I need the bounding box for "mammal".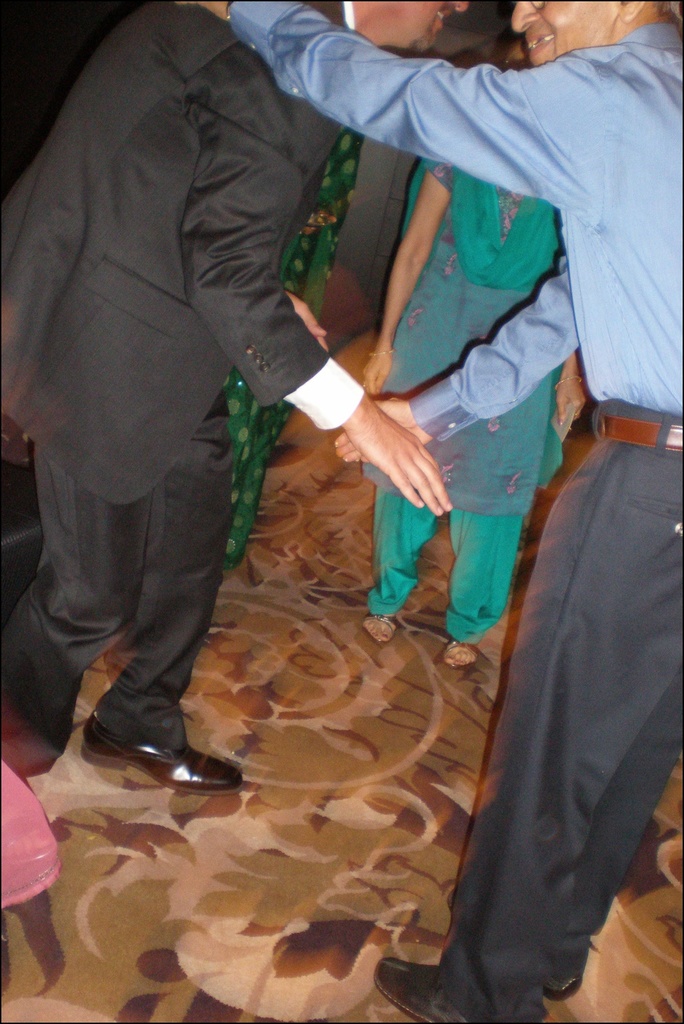
Here it is: l=362, t=25, r=588, b=661.
